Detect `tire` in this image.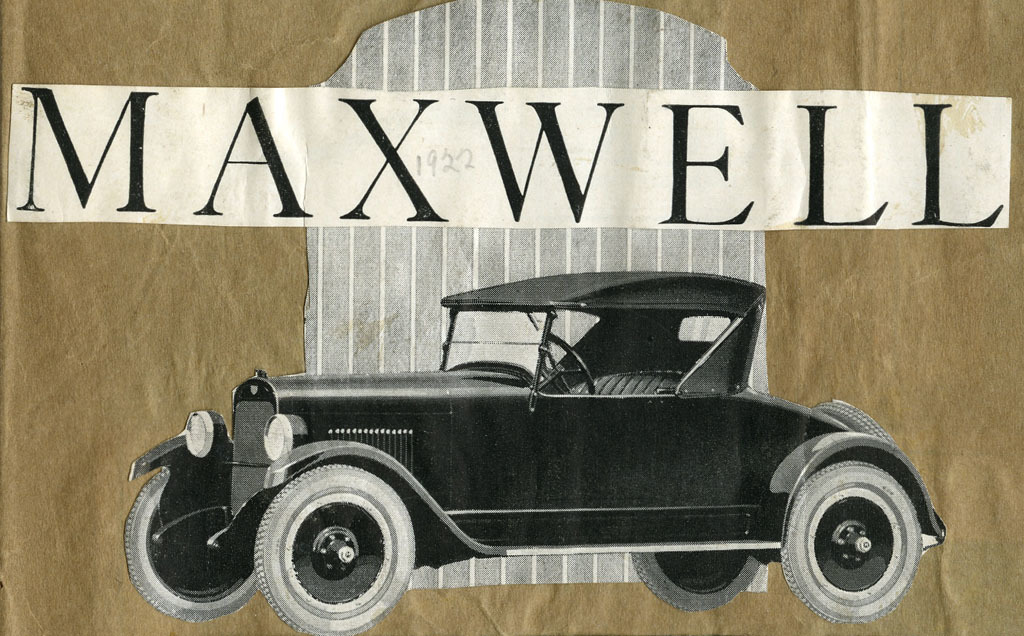
Detection: x1=249, y1=452, x2=427, y2=621.
